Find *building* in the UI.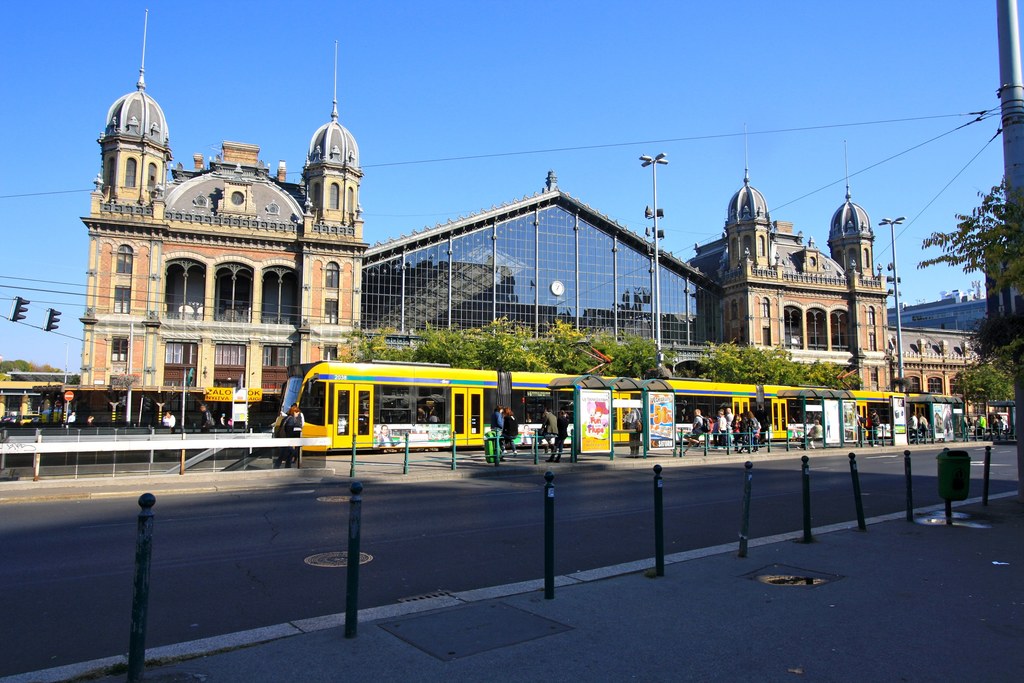
UI element at 76,1,998,428.
